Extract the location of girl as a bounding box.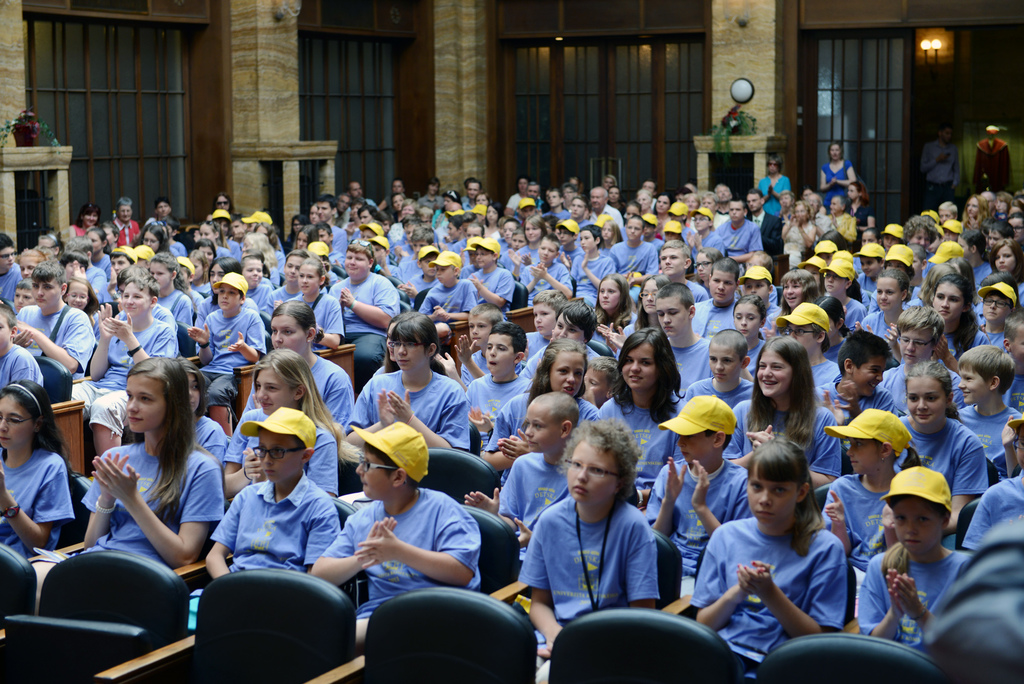
593,272,635,345.
